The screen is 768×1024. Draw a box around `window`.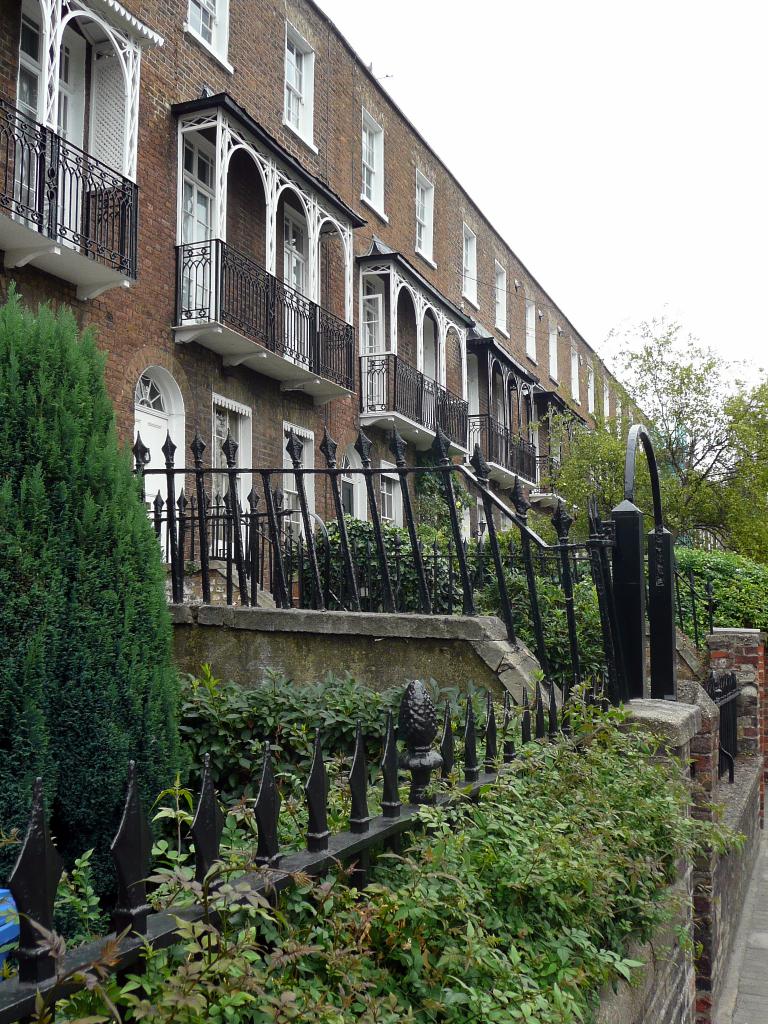
(left=495, top=255, right=513, bottom=337).
